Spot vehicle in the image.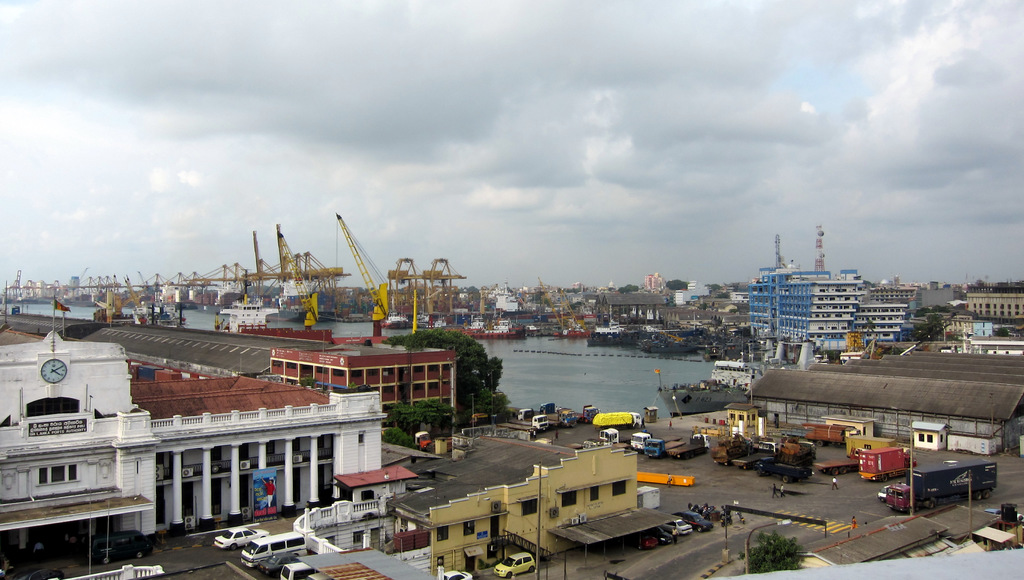
vehicle found at region(855, 448, 901, 478).
